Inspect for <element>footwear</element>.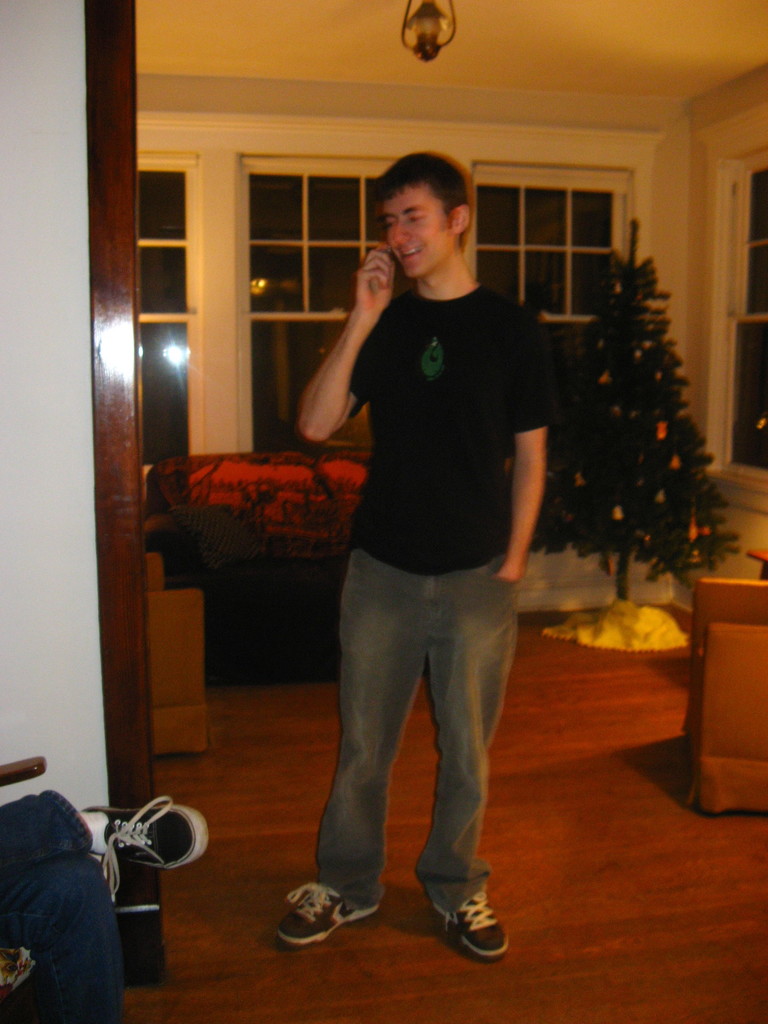
Inspection: left=75, top=797, right=206, bottom=897.
